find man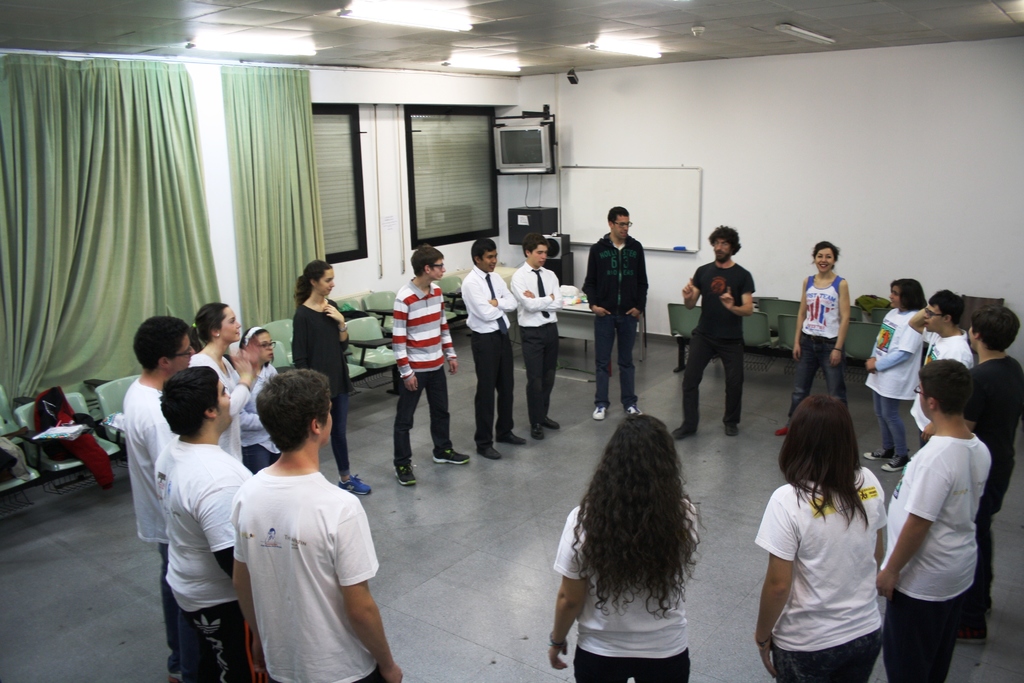
left=907, top=293, right=977, bottom=447
